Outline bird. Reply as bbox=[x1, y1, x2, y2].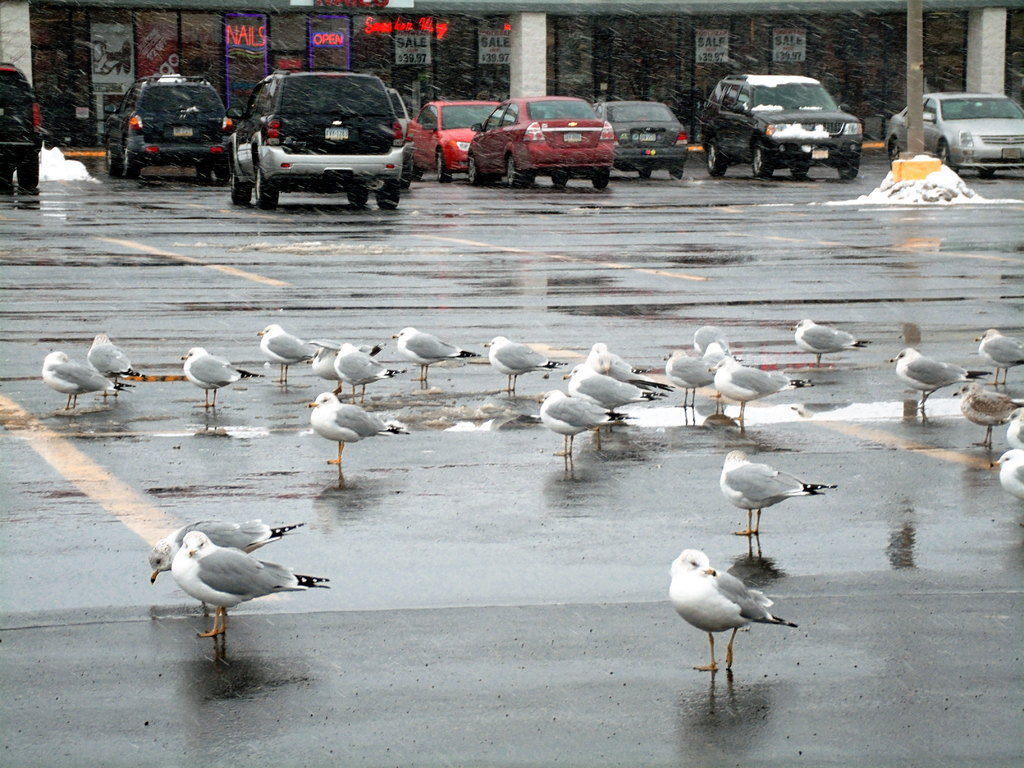
bbox=[1004, 406, 1023, 450].
